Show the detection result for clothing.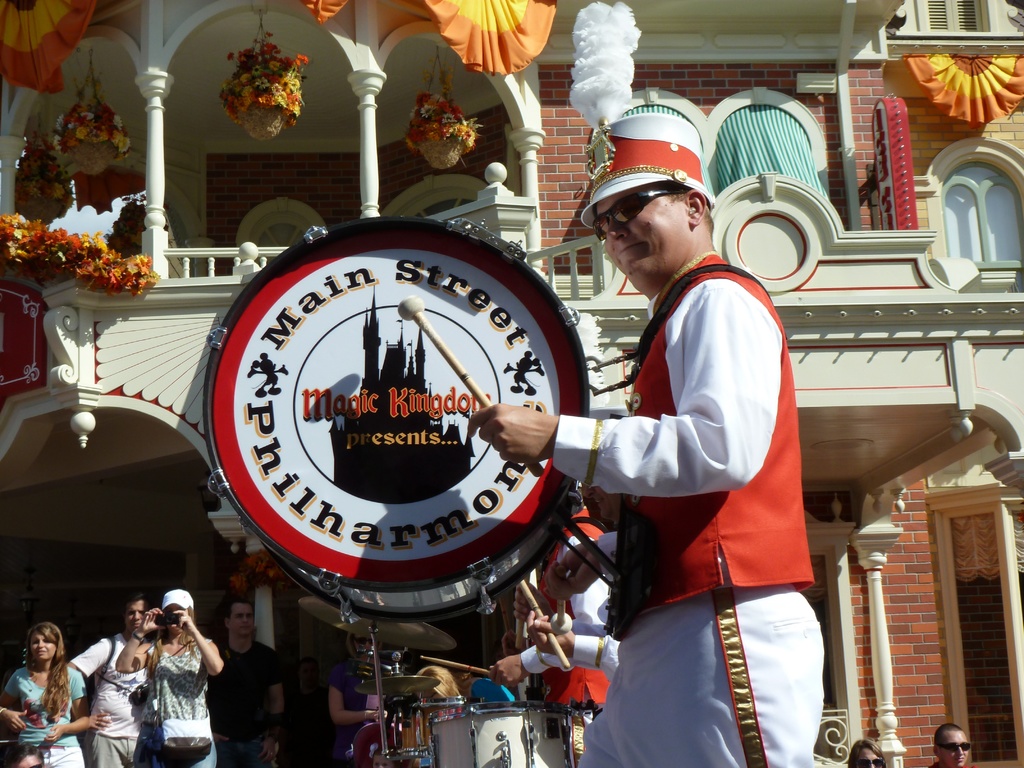
bbox=(588, 209, 822, 739).
